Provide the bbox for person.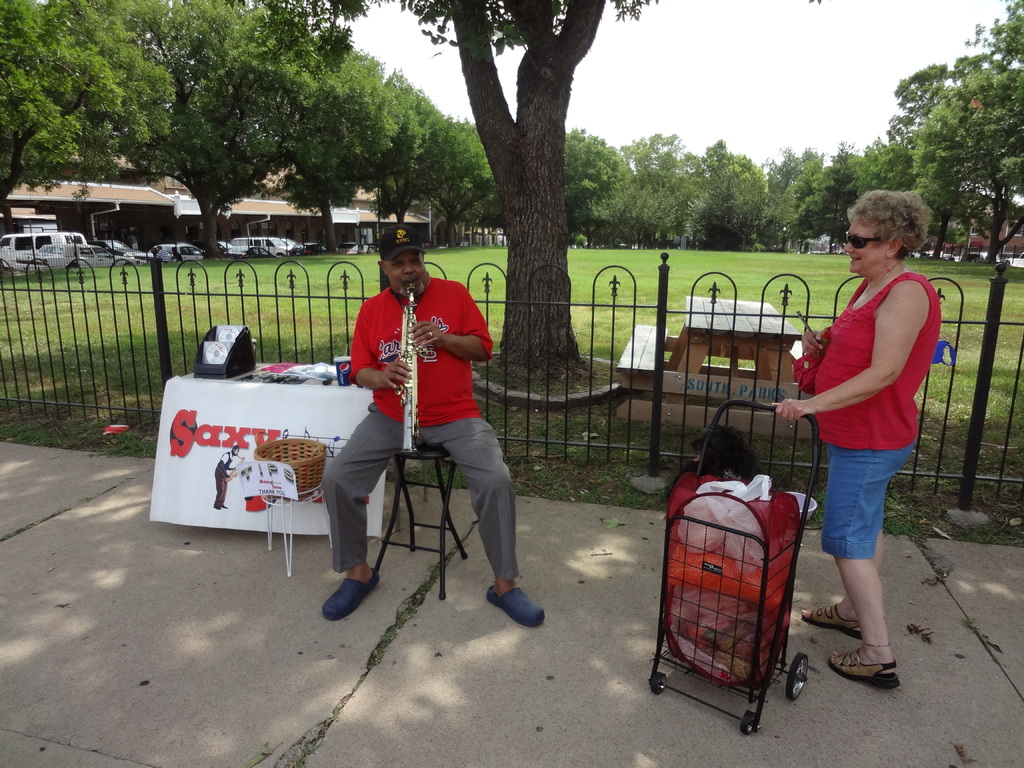
detection(770, 186, 941, 691).
